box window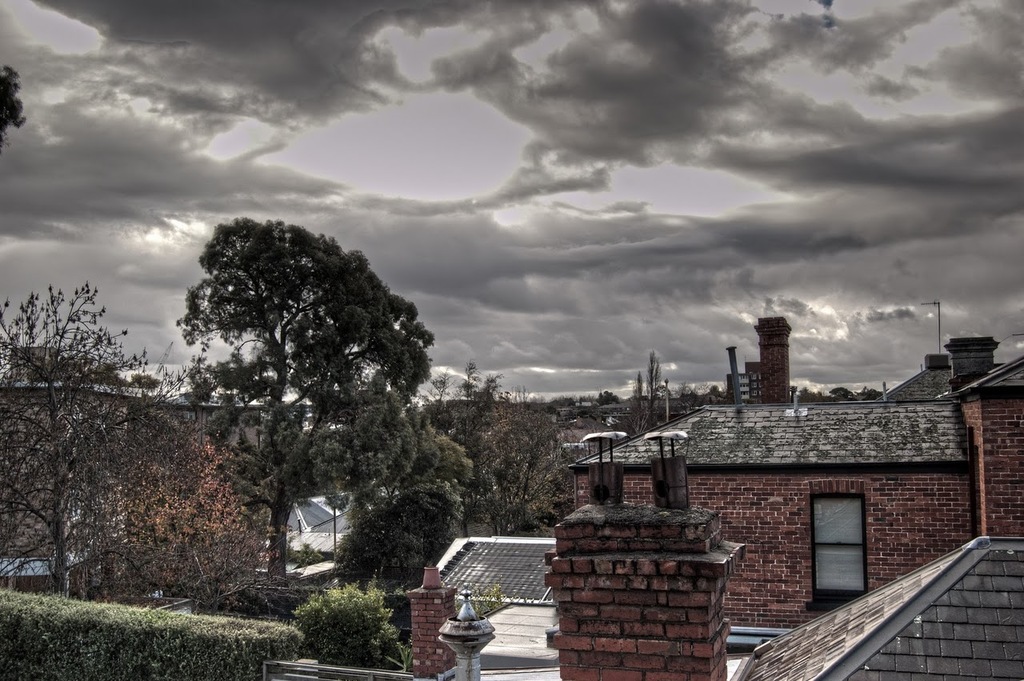
rect(807, 491, 868, 607)
